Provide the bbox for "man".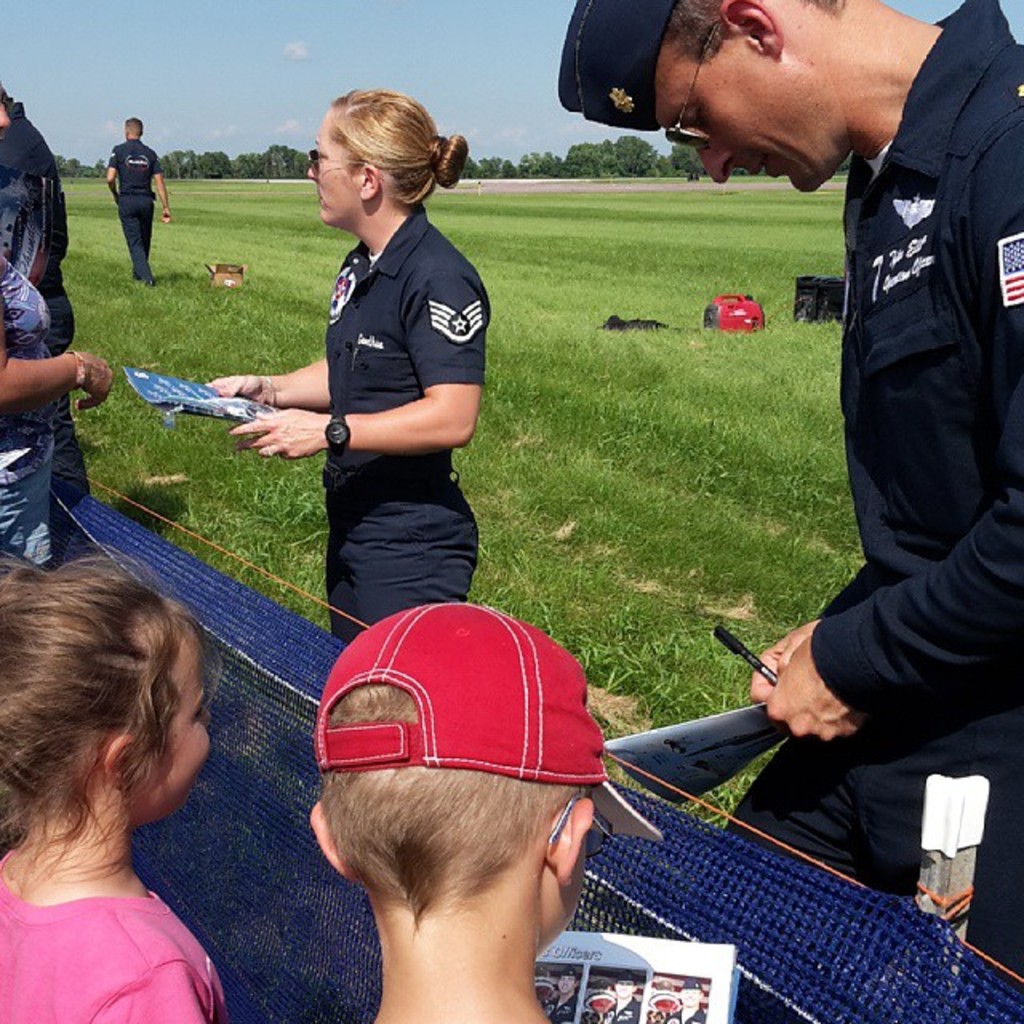
detection(107, 118, 166, 285).
